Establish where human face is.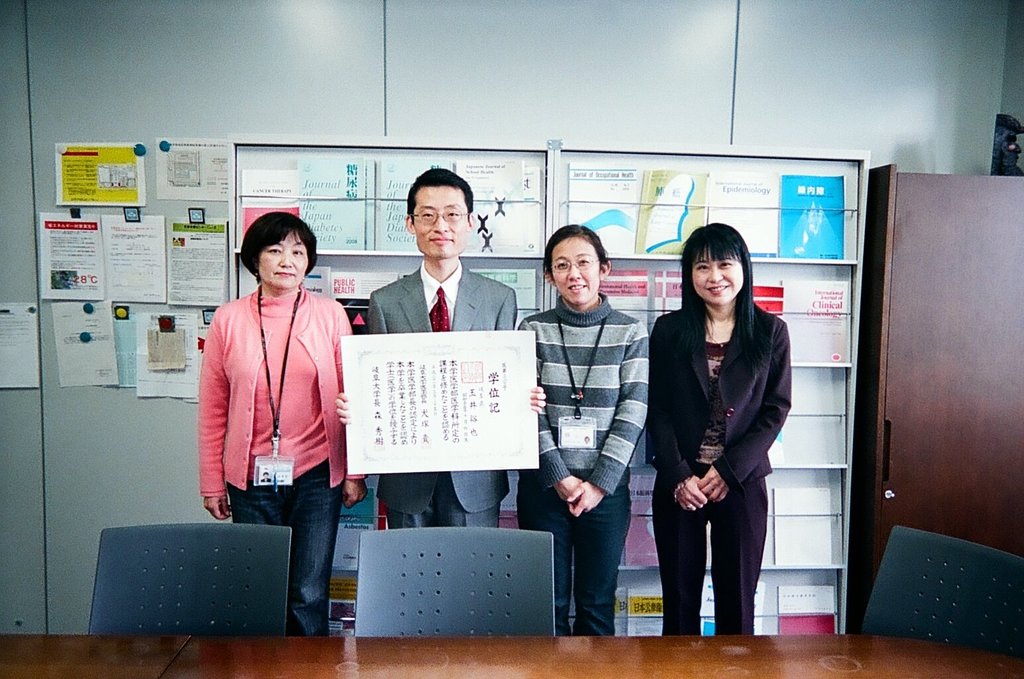
Established at locate(412, 188, 470, 259).
